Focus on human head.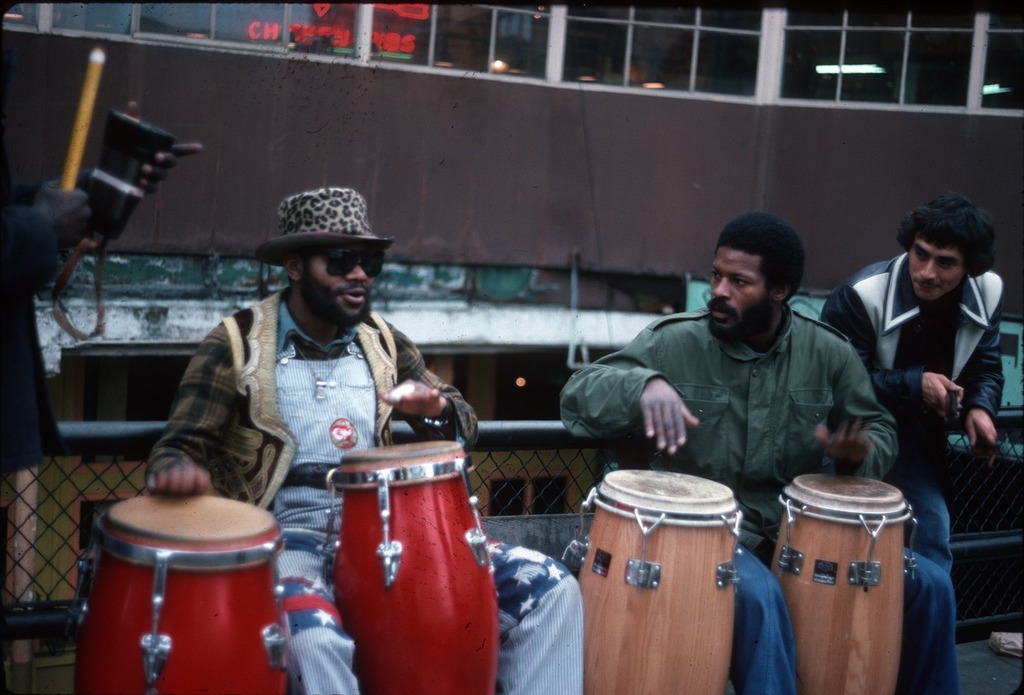
Focused at <region>702, 212, 823, 331</region>.
